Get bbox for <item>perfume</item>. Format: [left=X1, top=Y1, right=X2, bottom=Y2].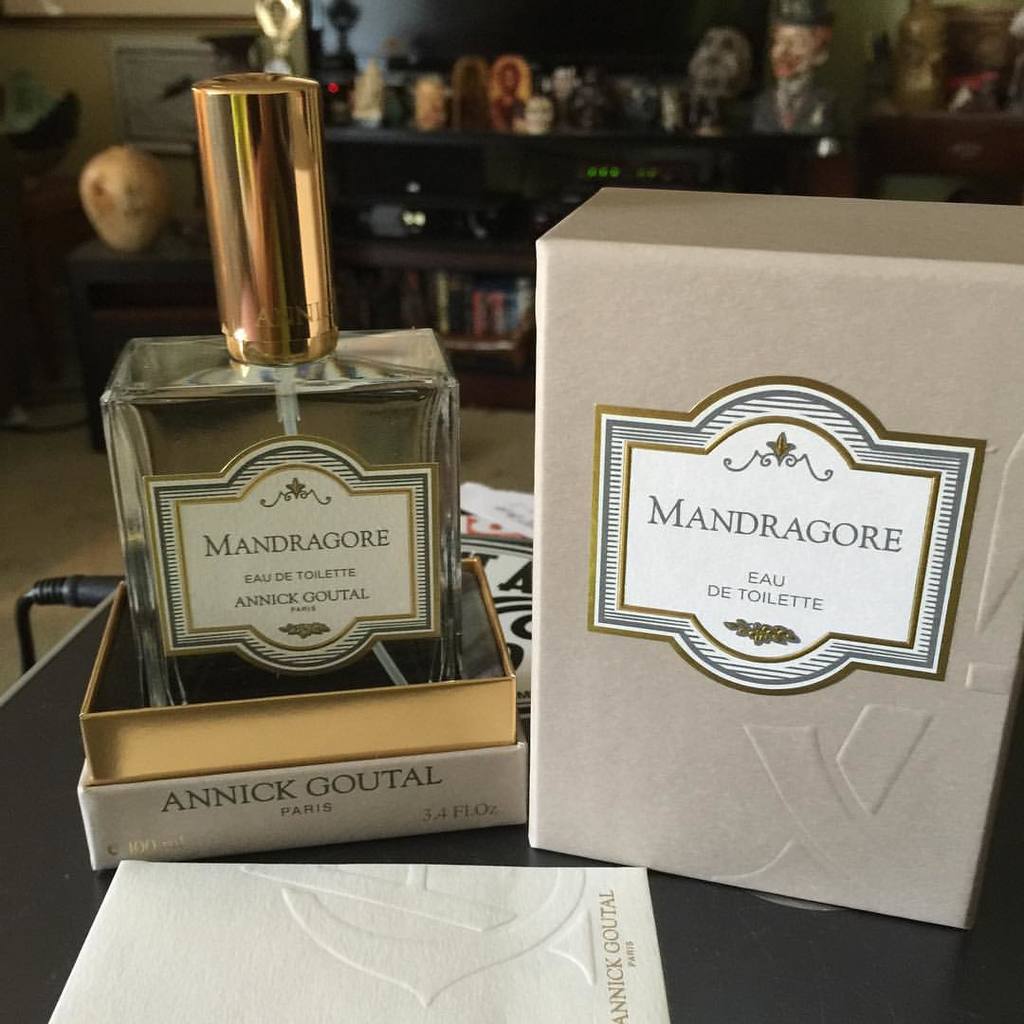
[left=94, top=67, right=463, bottom=704].
